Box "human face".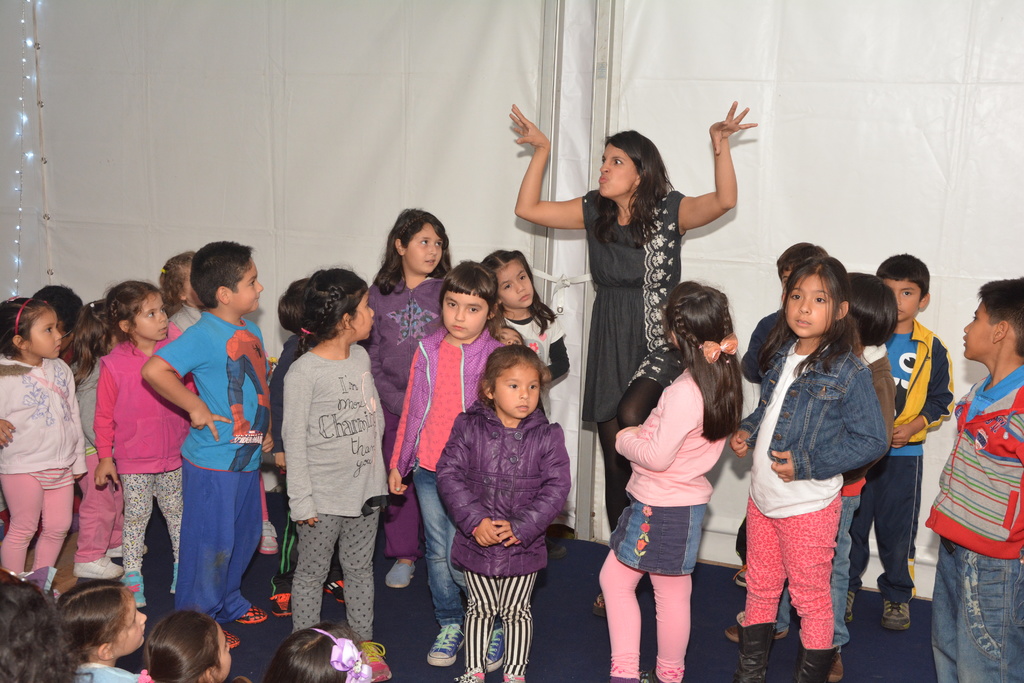
x1=129 y1=287 x2=170 y2=338.
